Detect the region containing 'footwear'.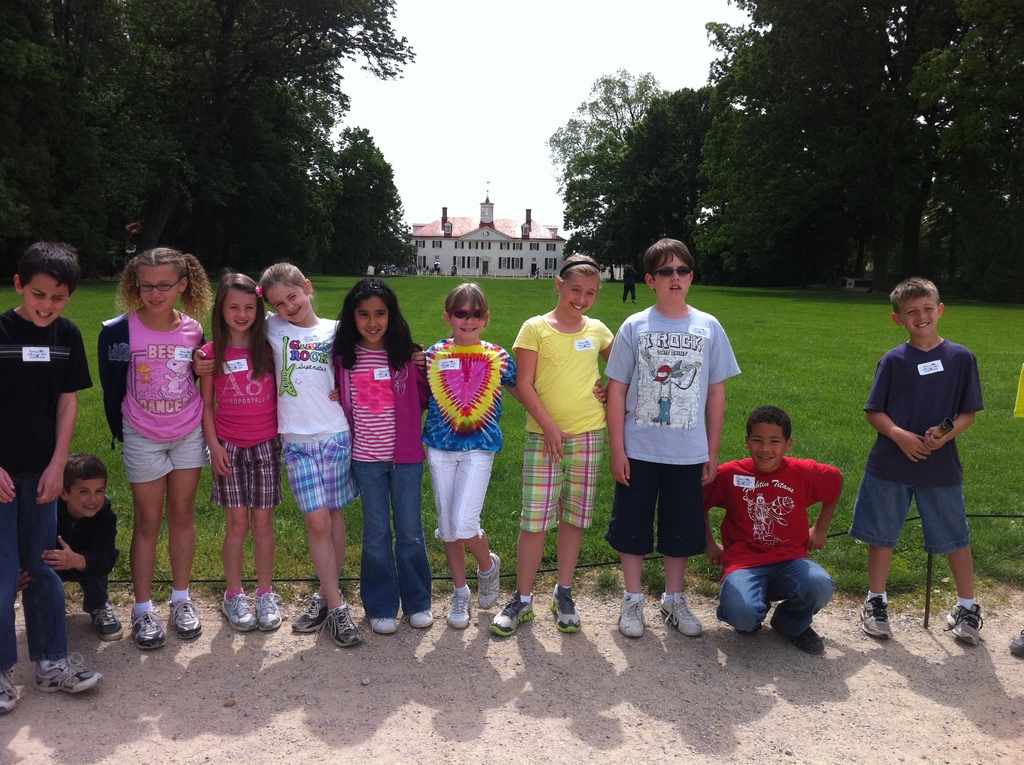
296, 597, 326, 627.
